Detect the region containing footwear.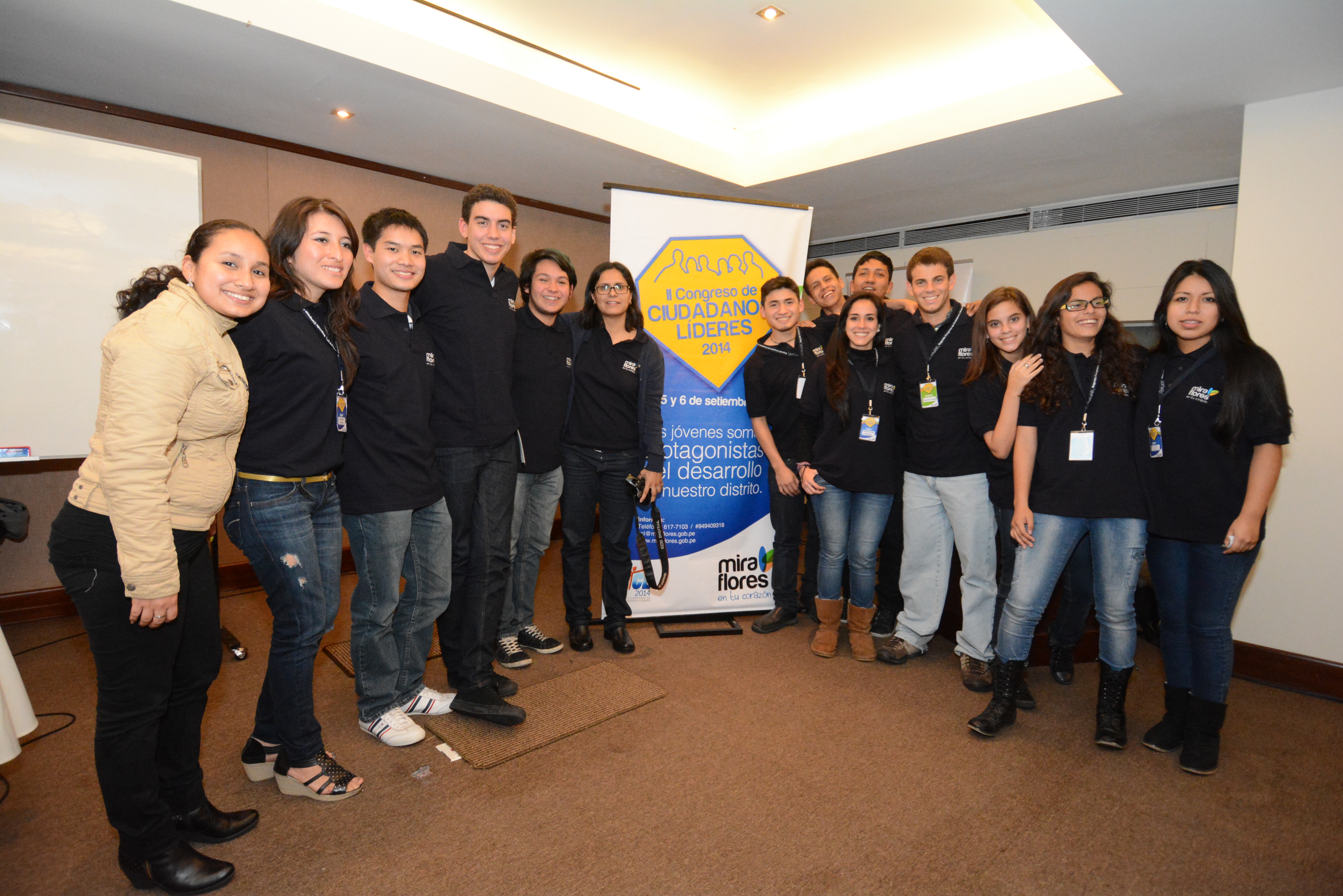
(284,192,298,208).
